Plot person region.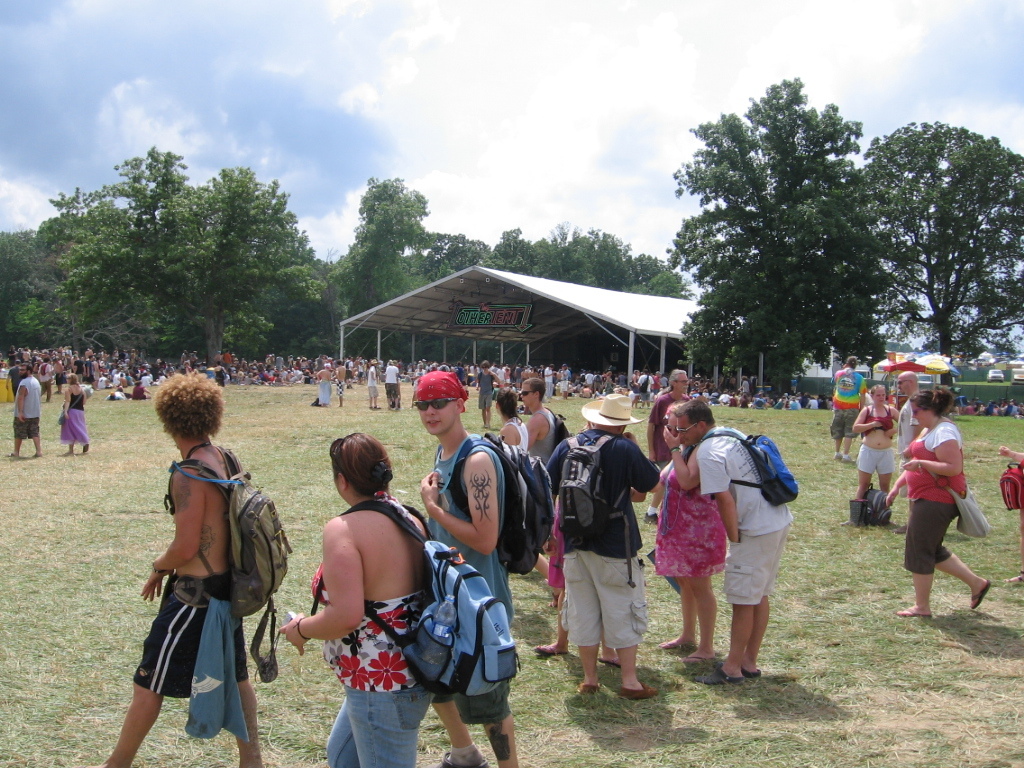
Plotted at box(477, 360, 508, 424).
